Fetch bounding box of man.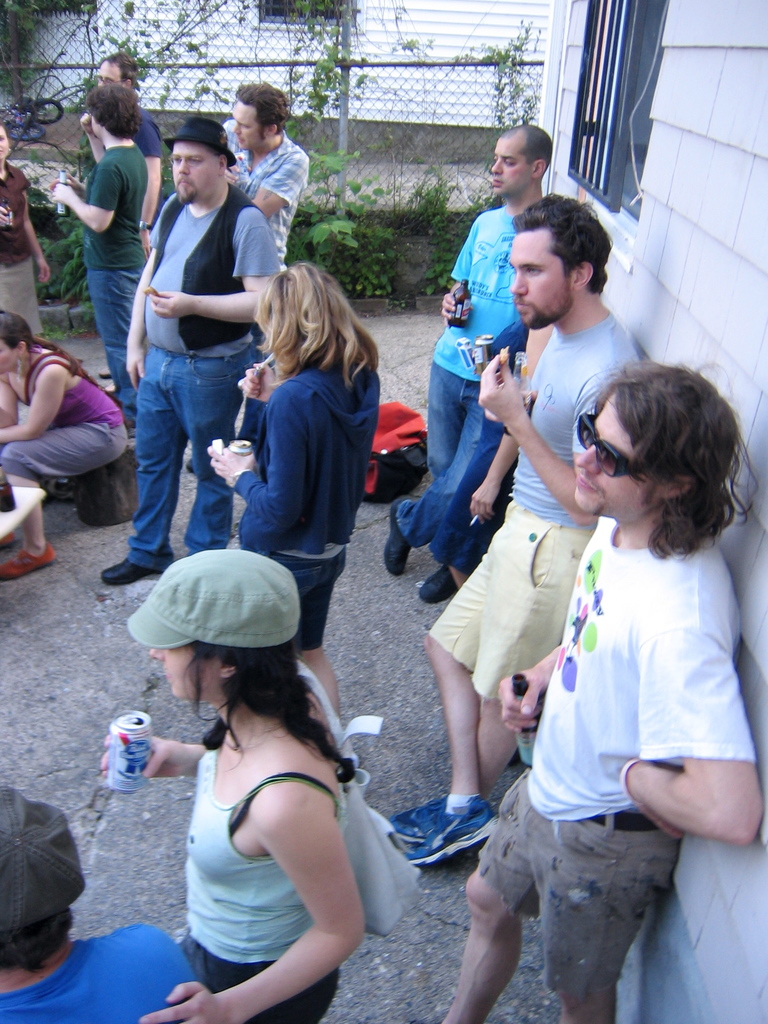
Bbox: Rect(408, 360, 767, 1023).
